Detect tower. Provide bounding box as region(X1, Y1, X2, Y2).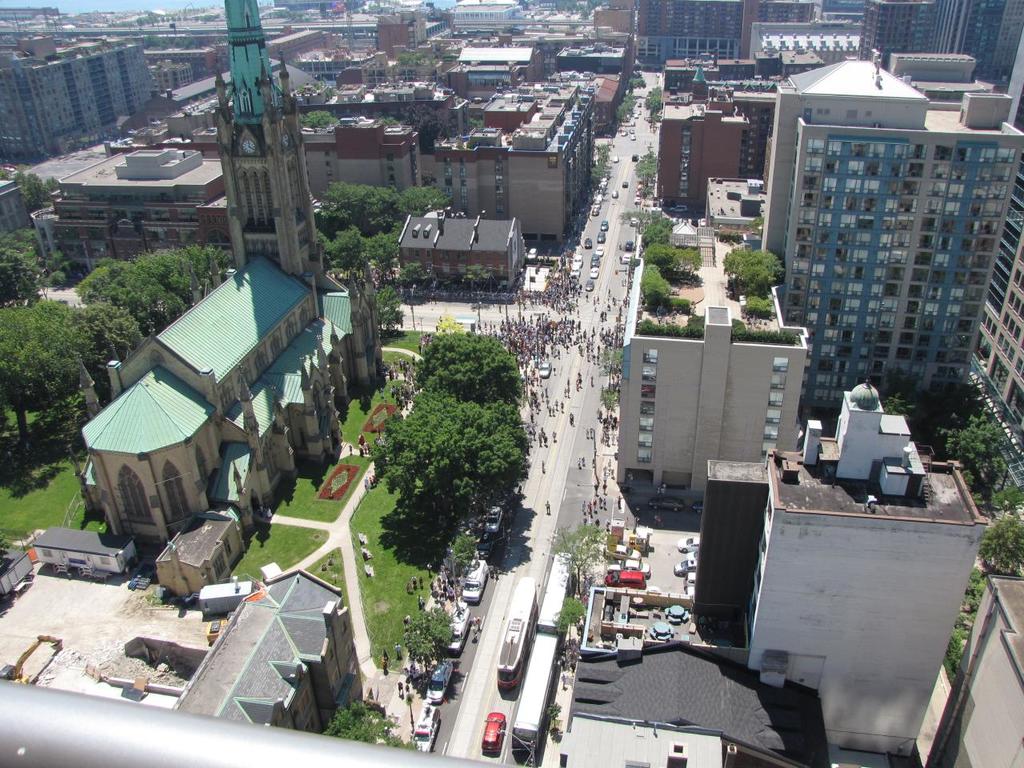
region(0, 38, 163, 166).
